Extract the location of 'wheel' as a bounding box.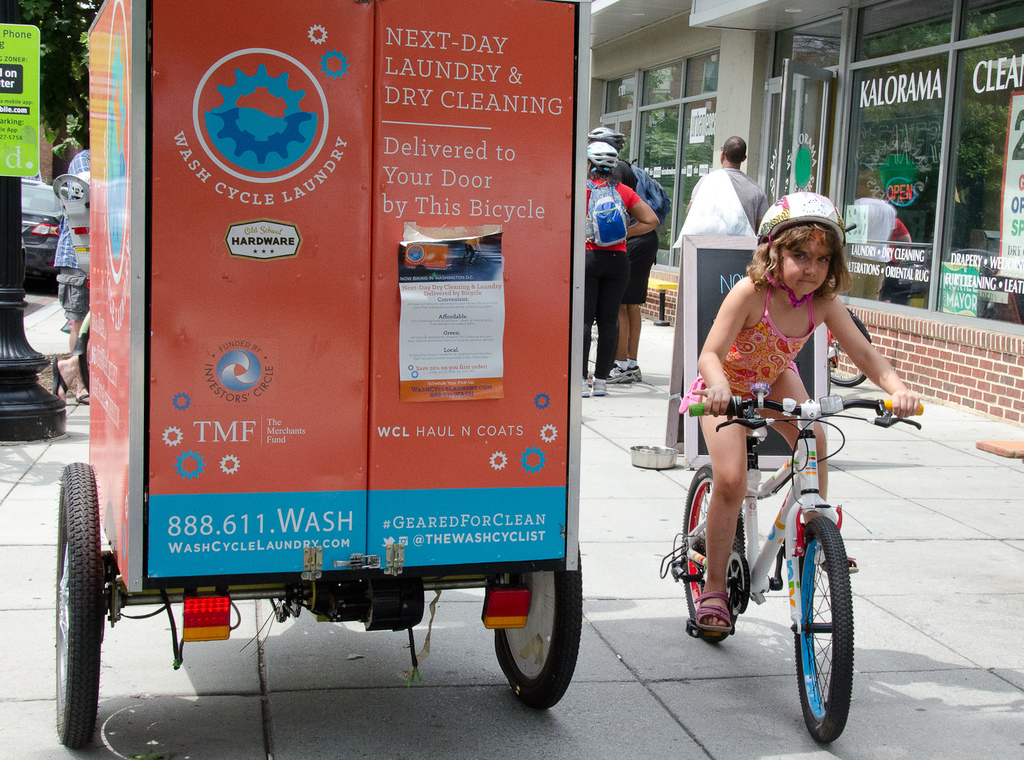
<bbox>493, 566, 583, 701</bbox>.
